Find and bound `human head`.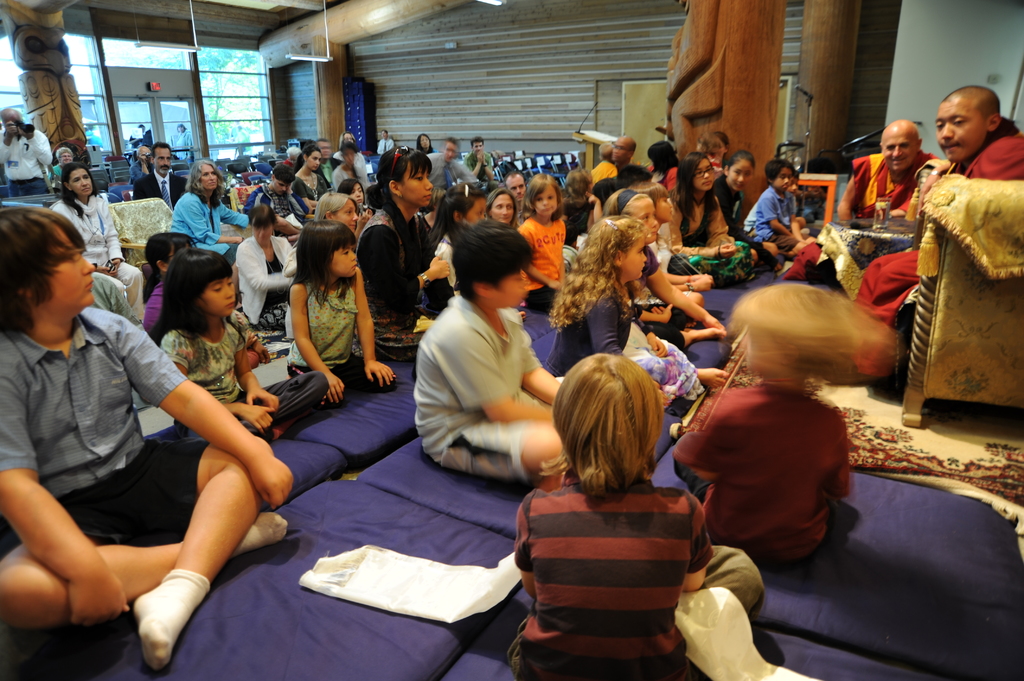
Bound: pyautogui.locateOnScreen(708, 129, 730, 156).
